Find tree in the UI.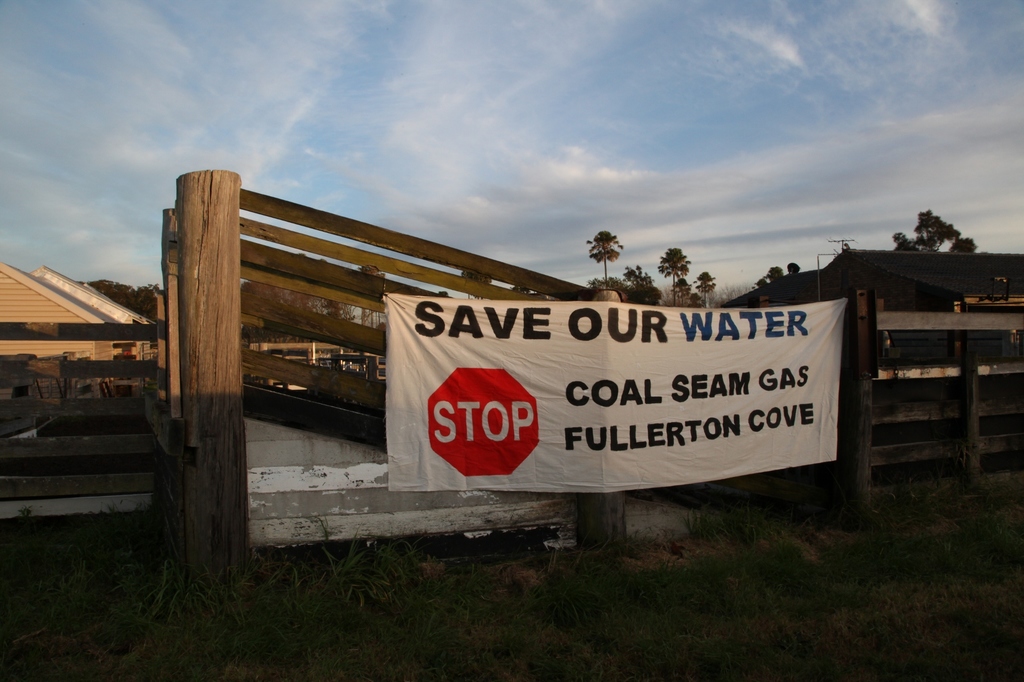
UI element at <bbox>892, 207, 977, 253</bbox>.
